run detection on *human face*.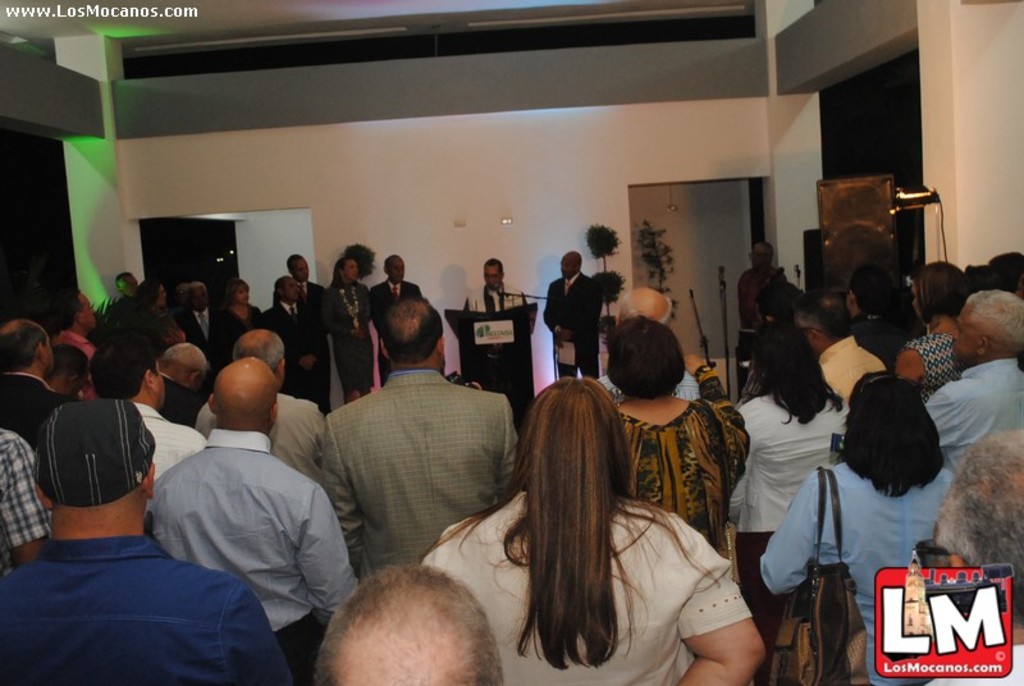
Result: rect(483, 265, 502, 289).
